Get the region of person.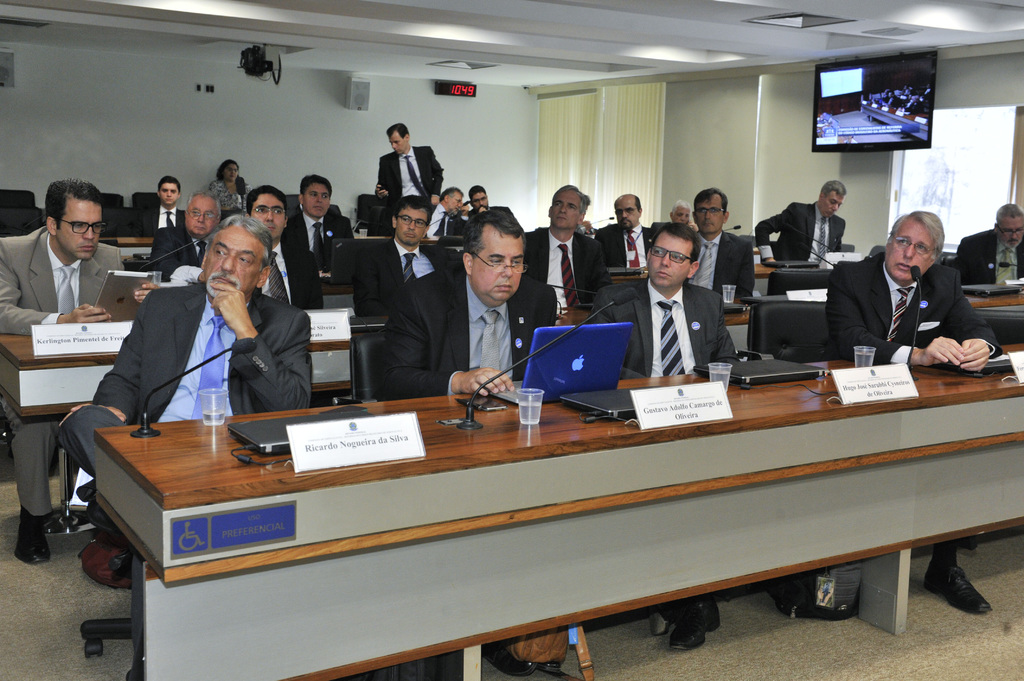
left=585, top=217, right=739, bottom=380.
